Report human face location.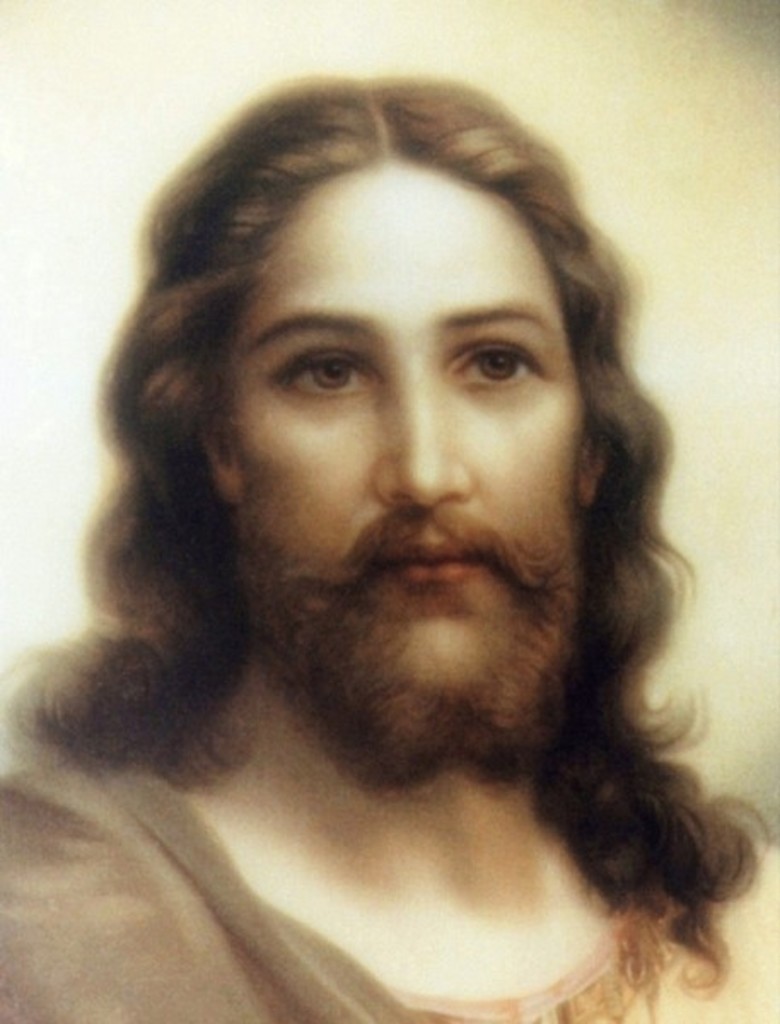
Report: x1=236 y1=183 x2=587 y2=759.
